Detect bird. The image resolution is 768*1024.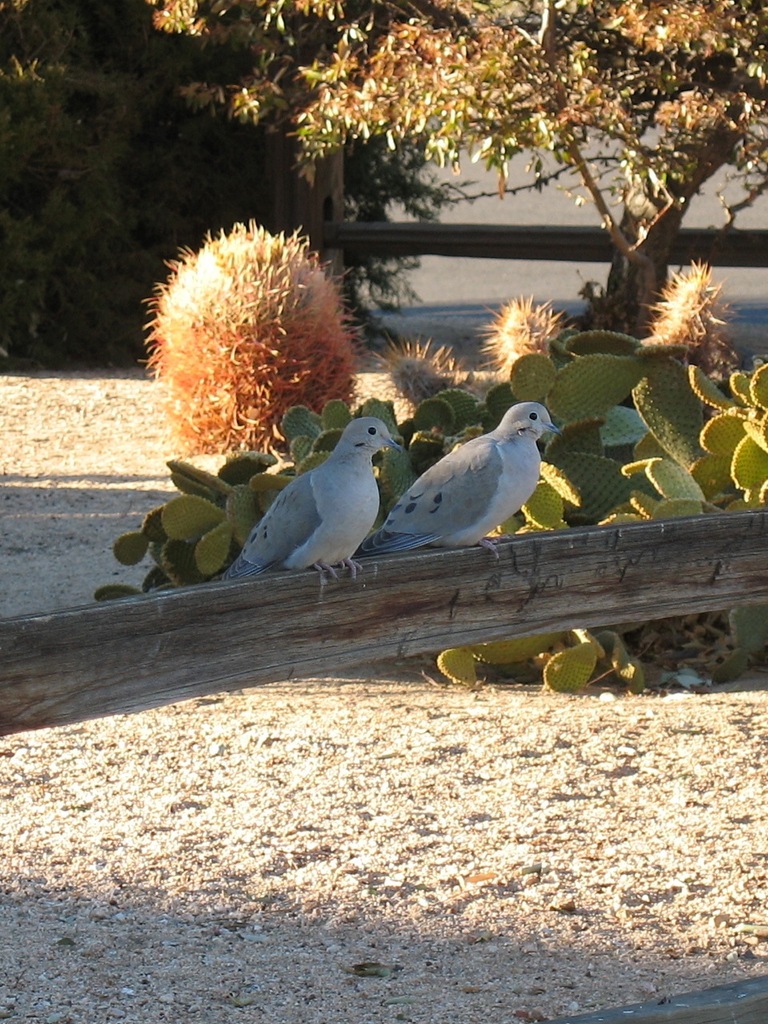
bbox=(382, 394, 562, 550).
